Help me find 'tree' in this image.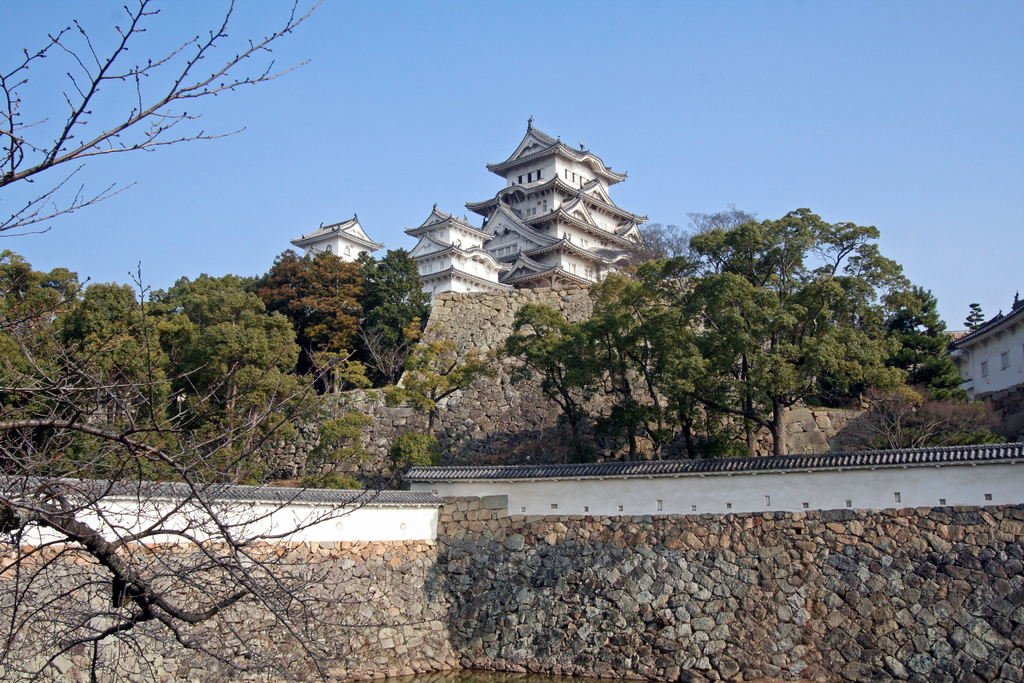
Found it: l=351, t=247, r=429, b=397.
